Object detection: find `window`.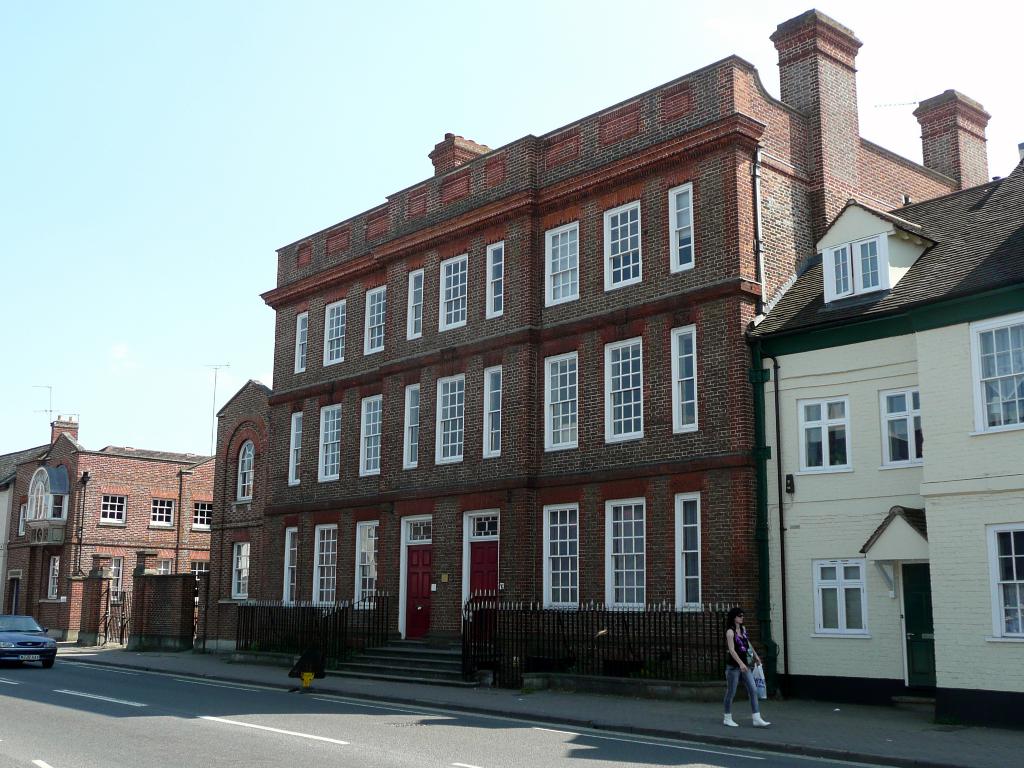
<box>546,509,580,610</box>.
